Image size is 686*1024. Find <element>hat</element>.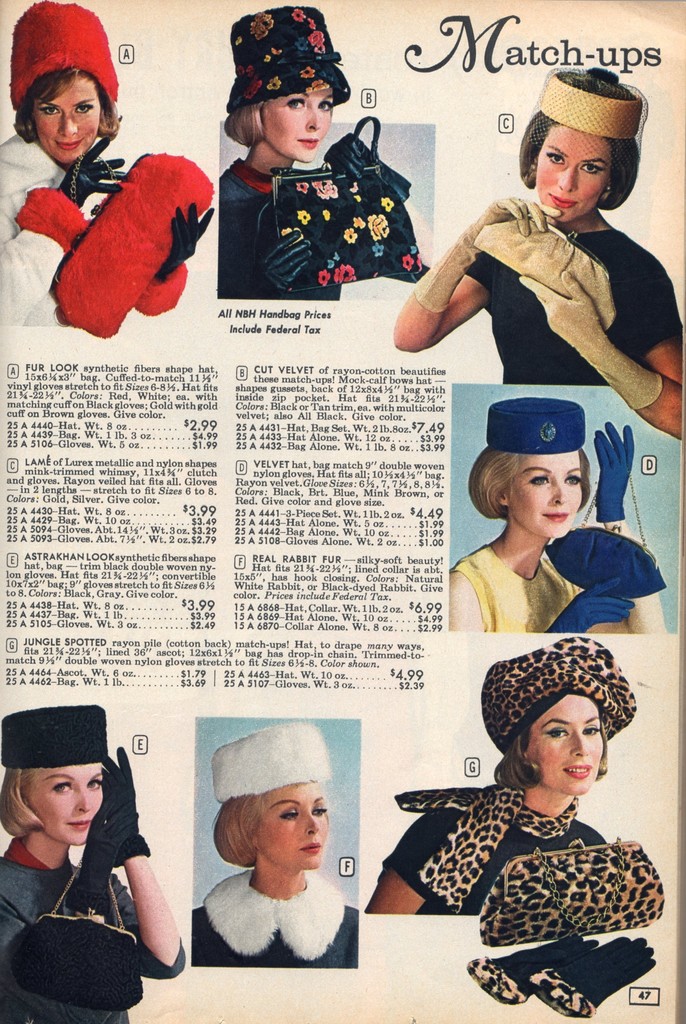
[225, 4, 350, 108].
